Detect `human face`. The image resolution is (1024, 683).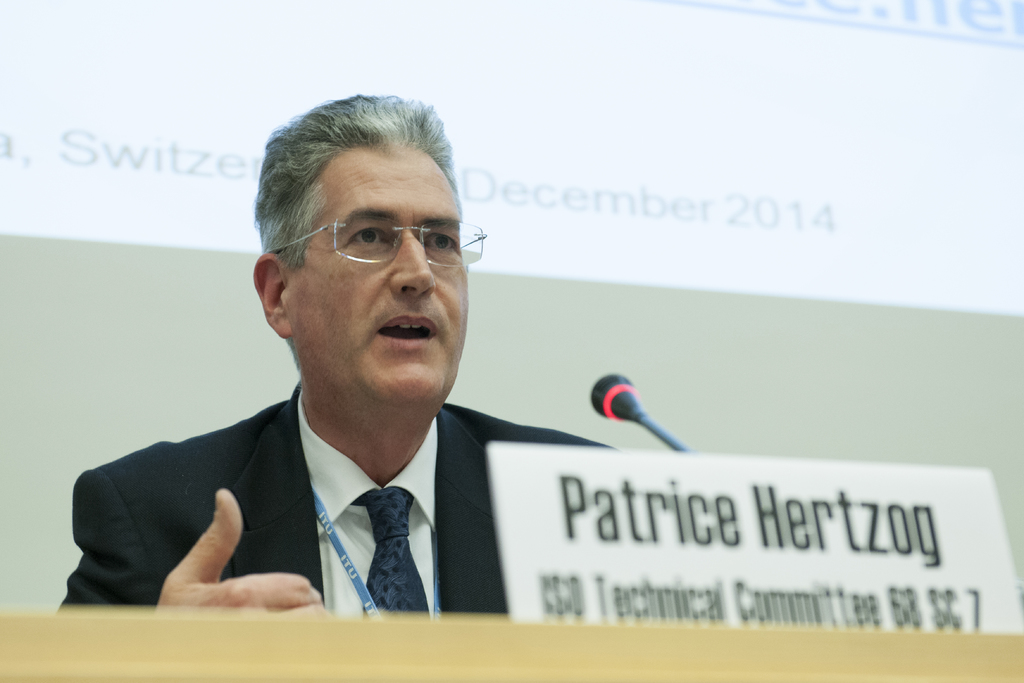
rect(283, 142, 468, 408).
